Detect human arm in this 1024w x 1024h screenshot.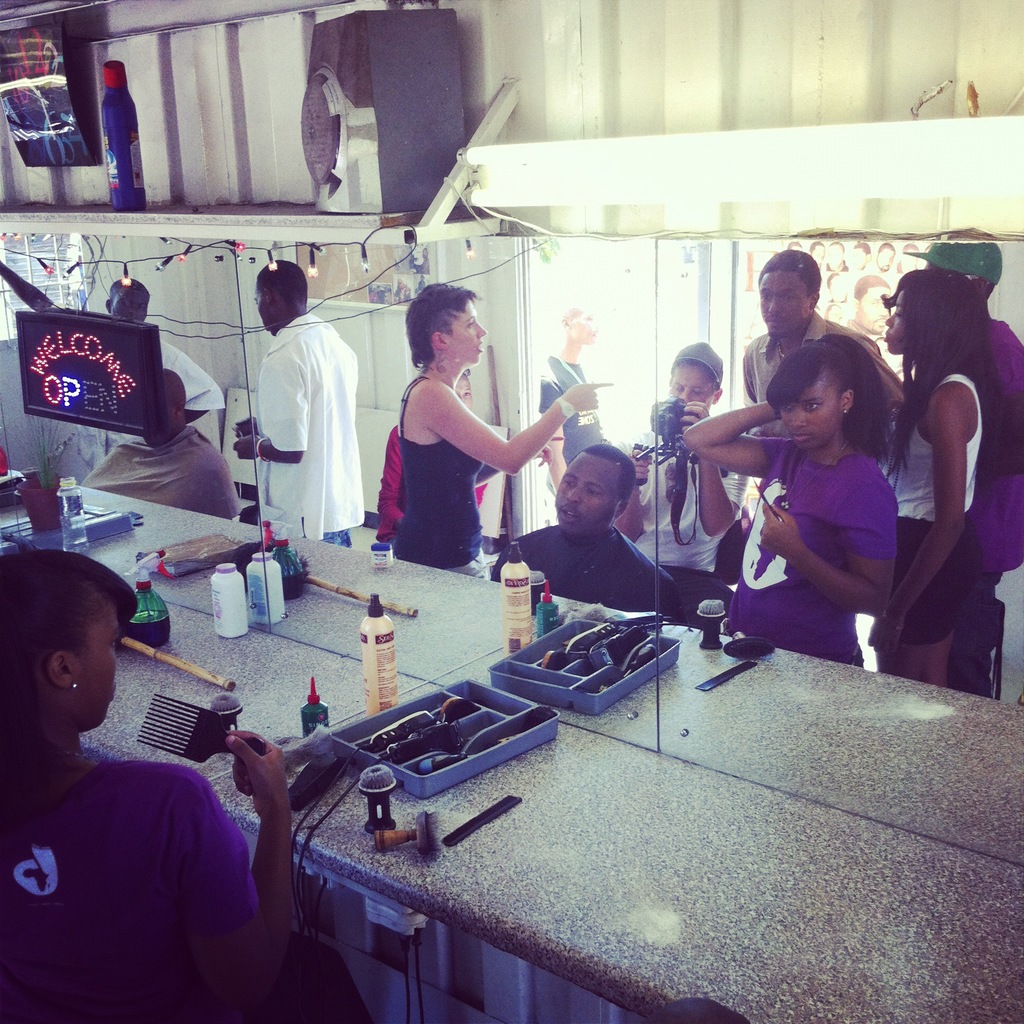
Detection: 681, 400, 794, 475.
